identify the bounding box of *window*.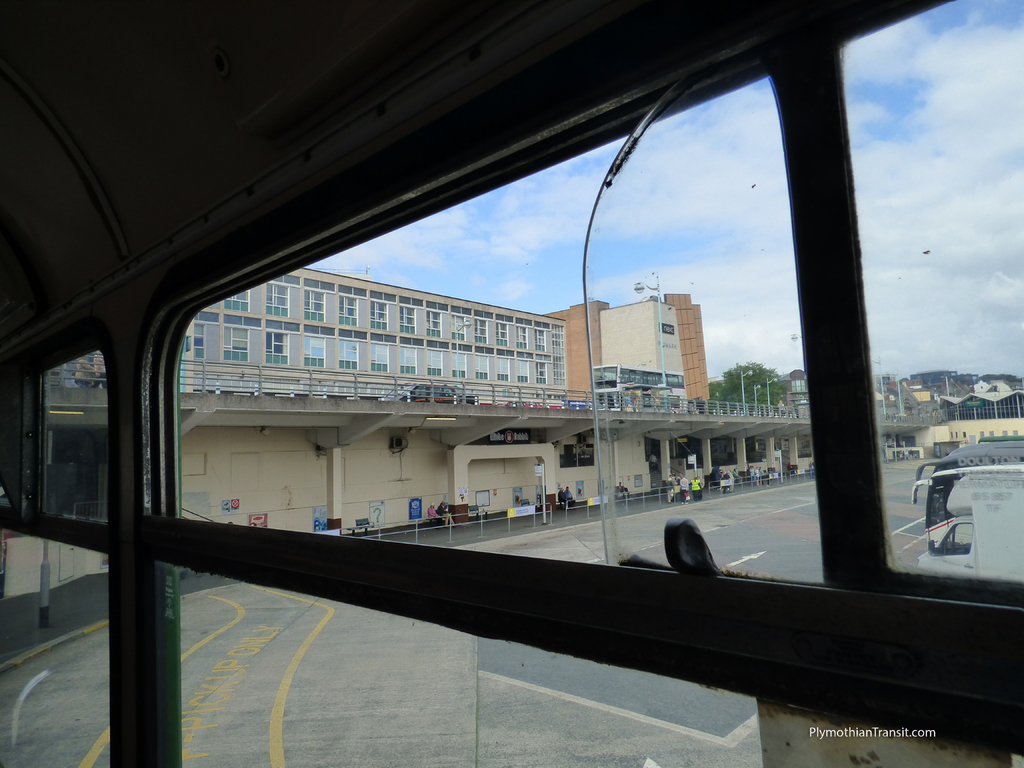
(531,359,548,387).
